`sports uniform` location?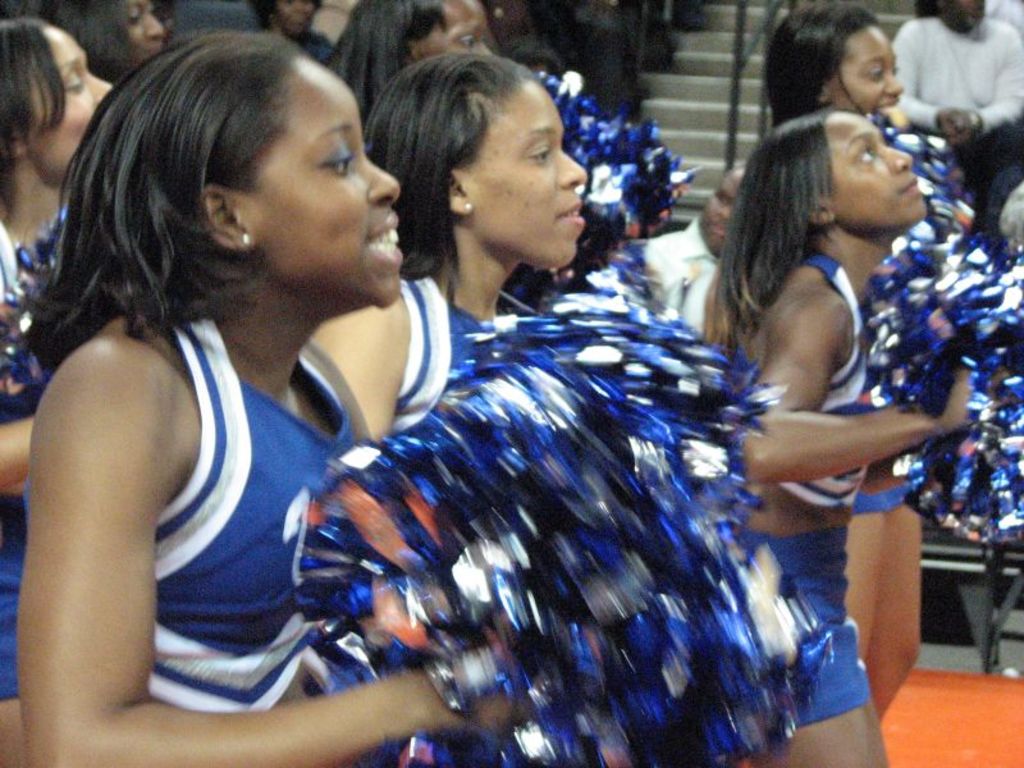
[736, 255, 869, 726]
